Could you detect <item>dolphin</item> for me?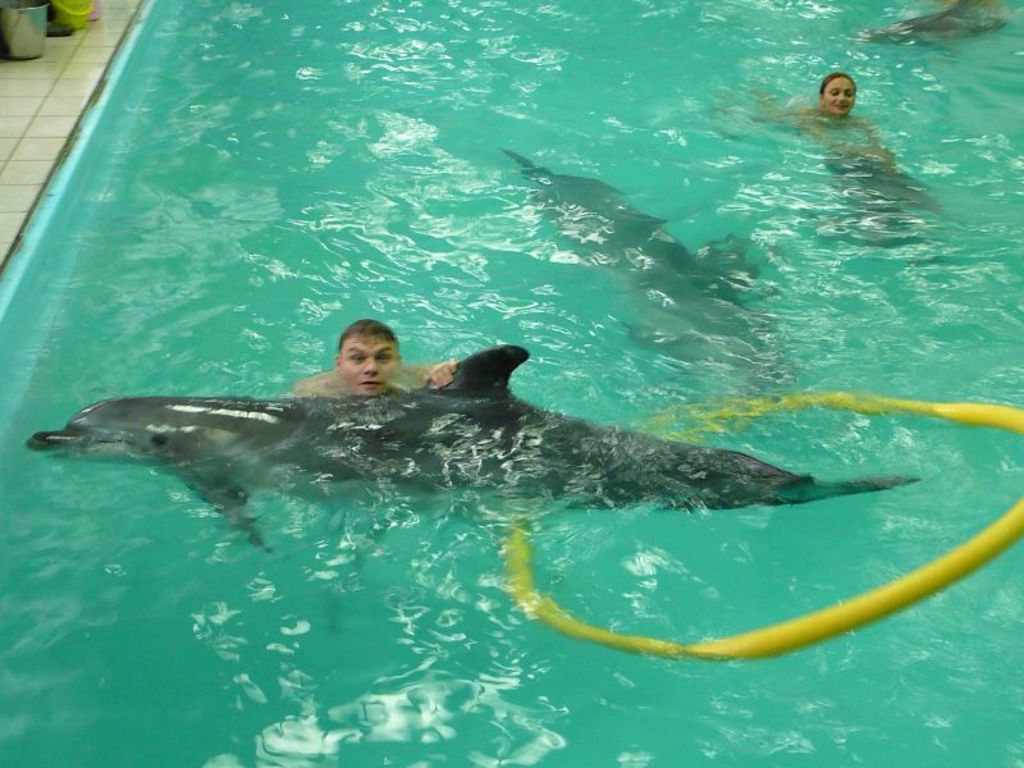
Detection result: 27 342 924 563.
